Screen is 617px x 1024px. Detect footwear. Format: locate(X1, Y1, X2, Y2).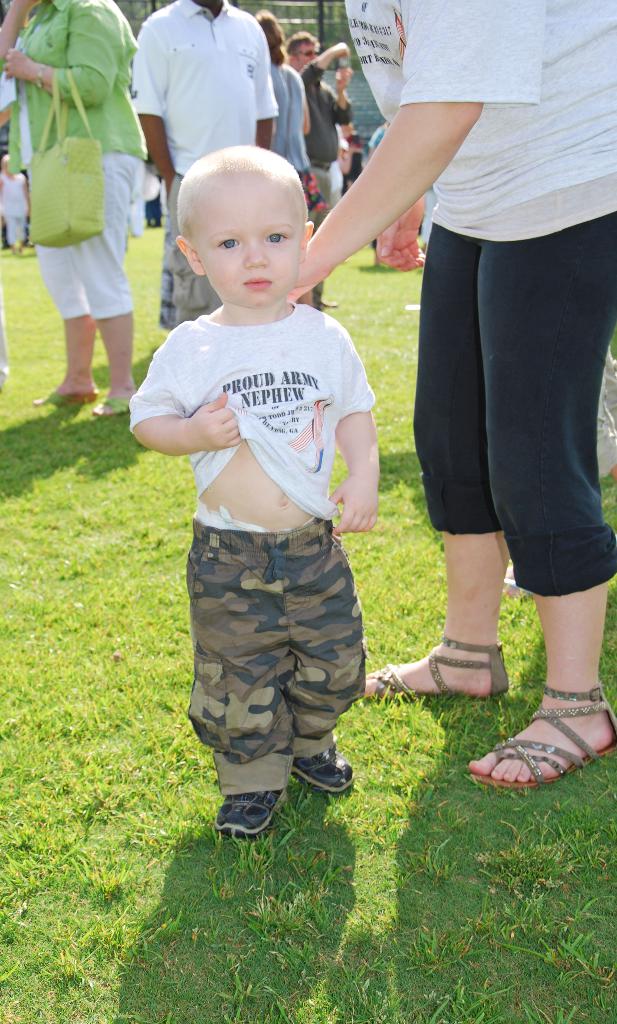
locate(214, 791, 285, 833).
